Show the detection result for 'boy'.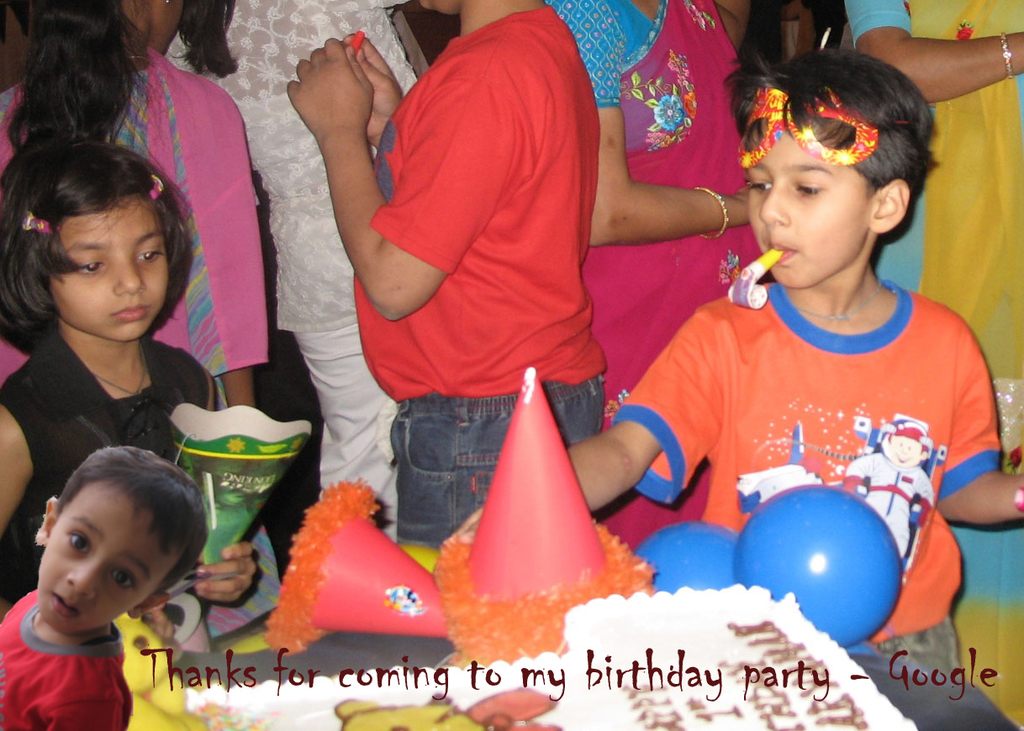
(left=428, top=47, right=1023, bottom=686).
